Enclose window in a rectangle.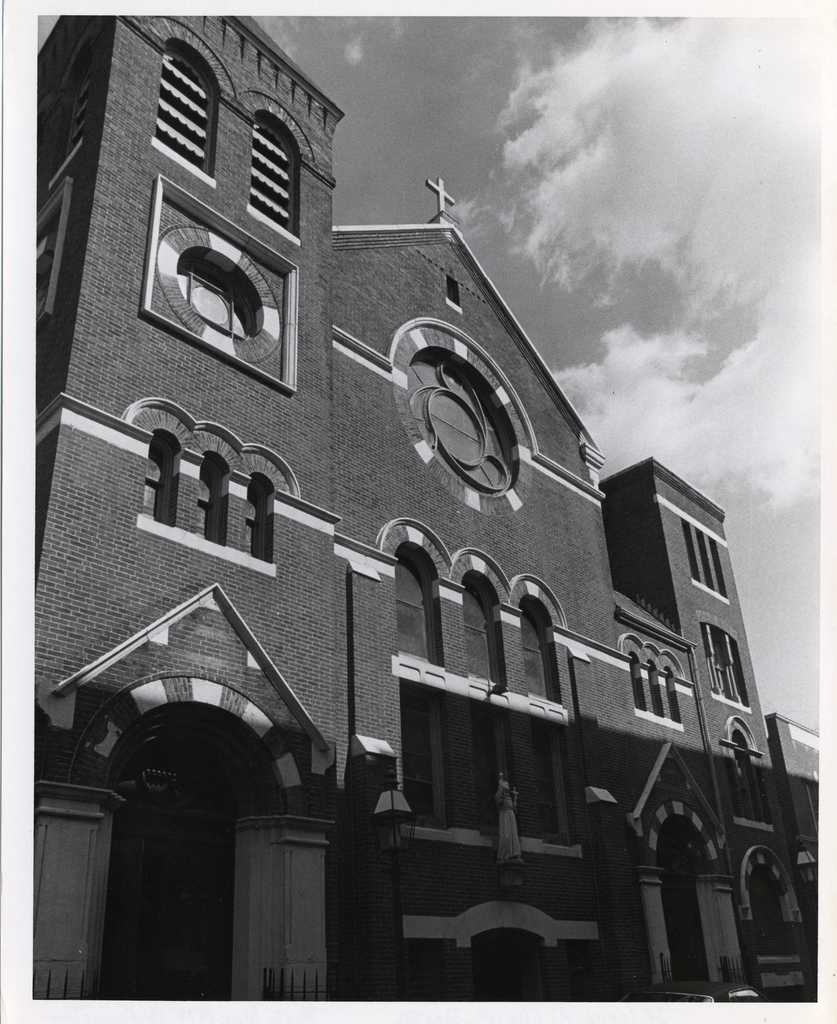
l=143, t=440, r=177, b=527.
